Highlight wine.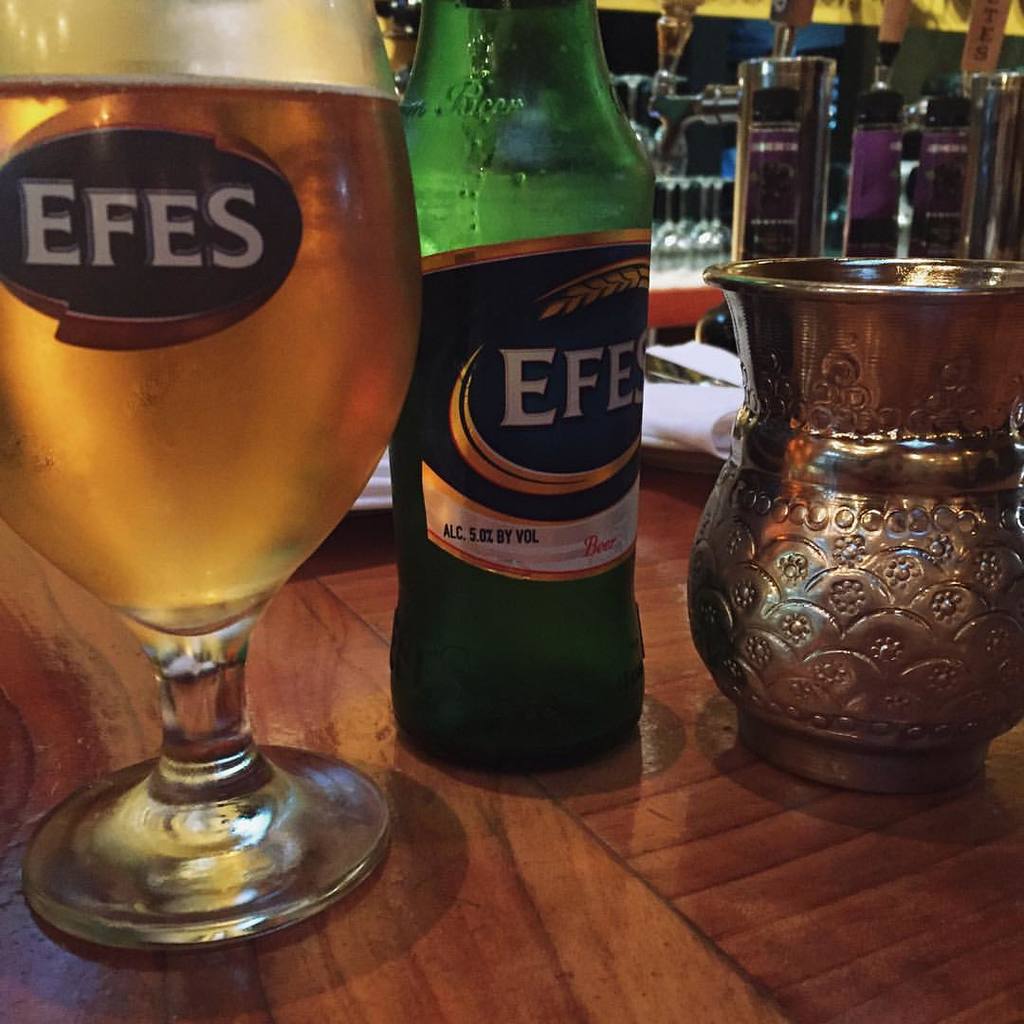
Highlighted region: bbox(391, 0, 667, 751).
